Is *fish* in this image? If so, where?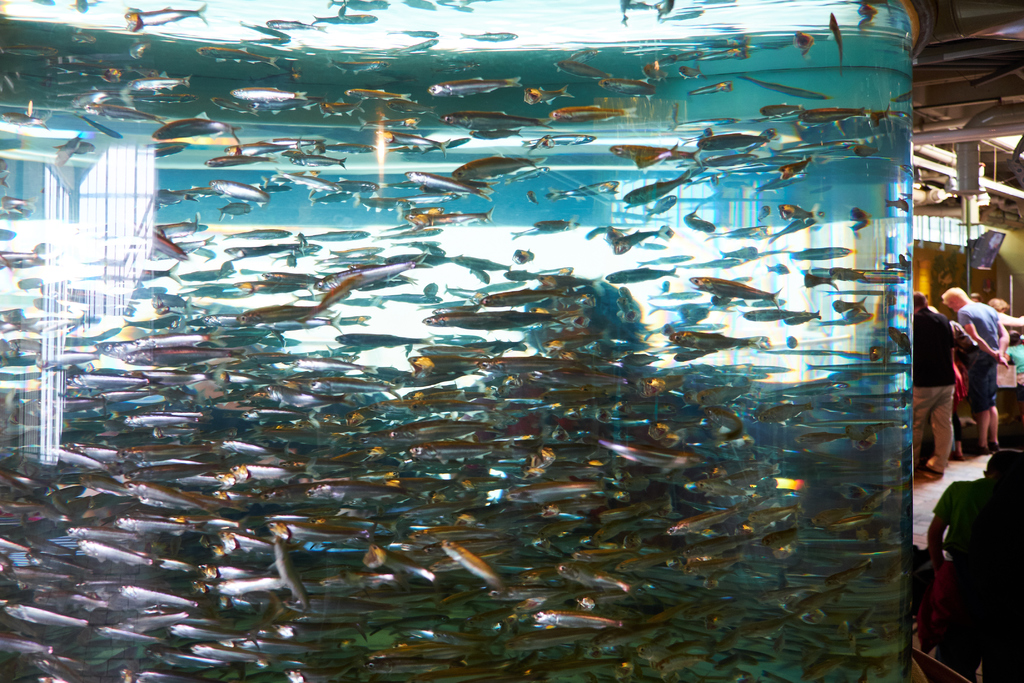
Yes, at l=143, t=228, r=191, b=262.
